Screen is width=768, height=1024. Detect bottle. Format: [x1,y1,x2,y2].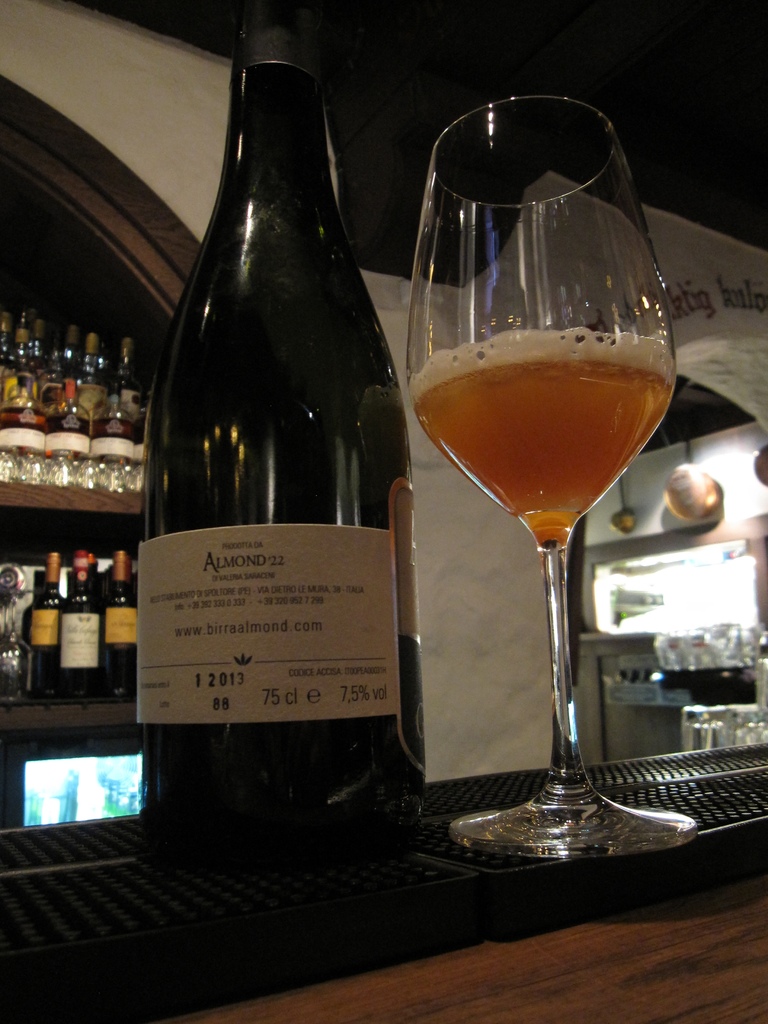
[101,545,143,685].
